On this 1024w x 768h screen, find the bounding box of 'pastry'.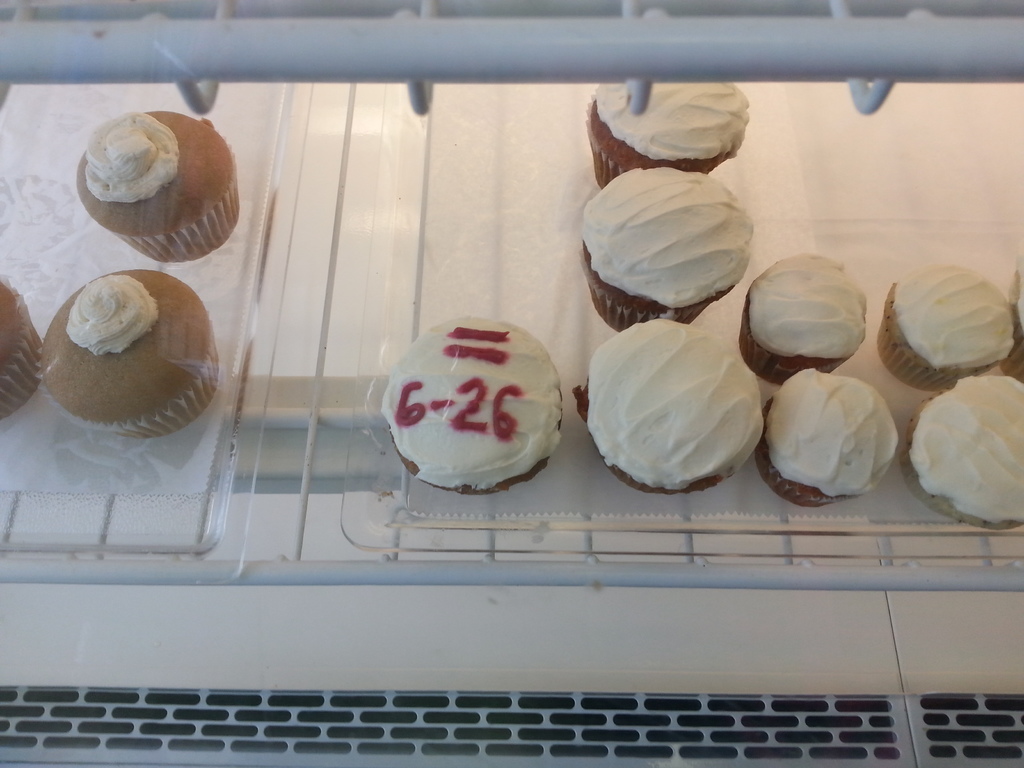
Bounding box: [left=572, top=319, right=767, bottom=498].
